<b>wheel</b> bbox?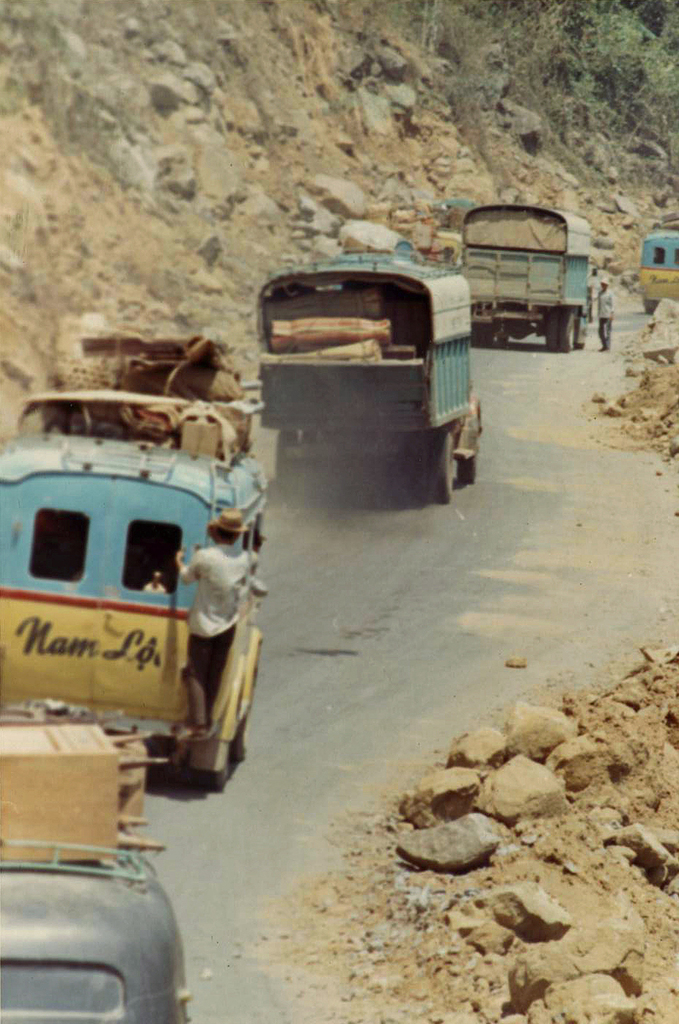
select_region(469, 325, 478, 347)
